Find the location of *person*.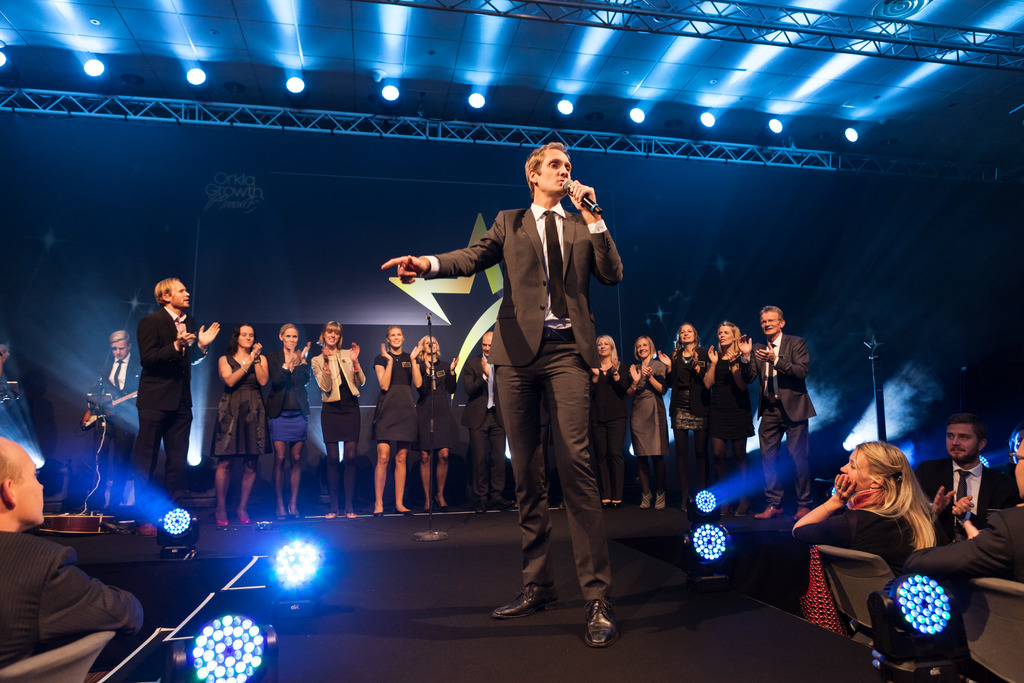
Location: [x1=378, y1=138, x2=620, y2=645].
